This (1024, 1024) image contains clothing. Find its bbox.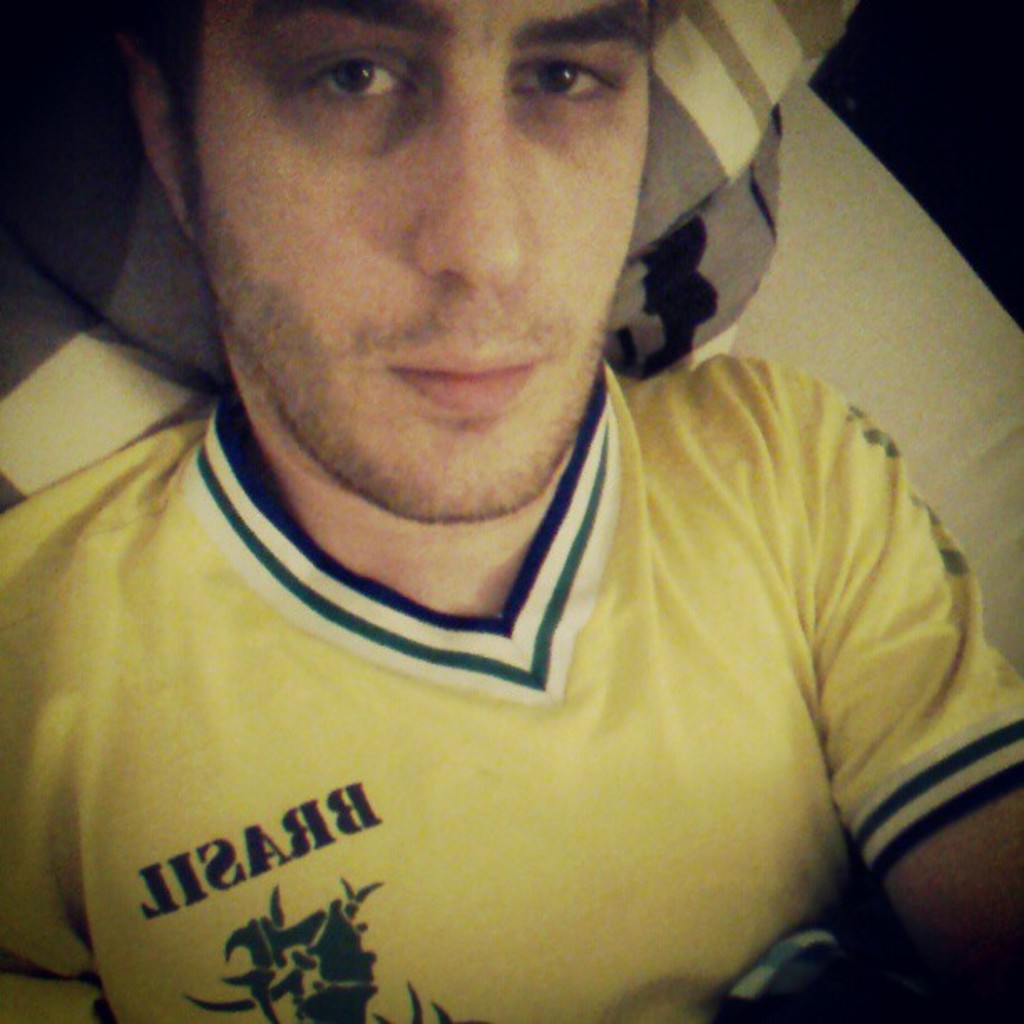
(0,353,1022,1022).
